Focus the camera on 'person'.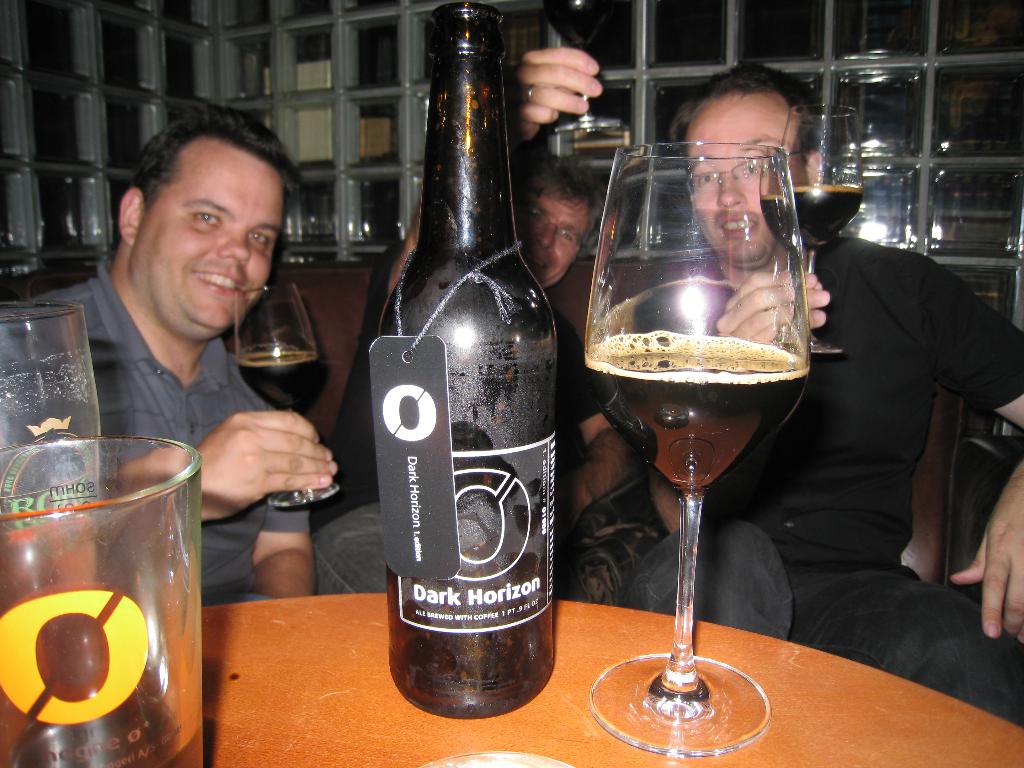
Focus region: [x1=0, y1=97, x2=339, y2=609].
